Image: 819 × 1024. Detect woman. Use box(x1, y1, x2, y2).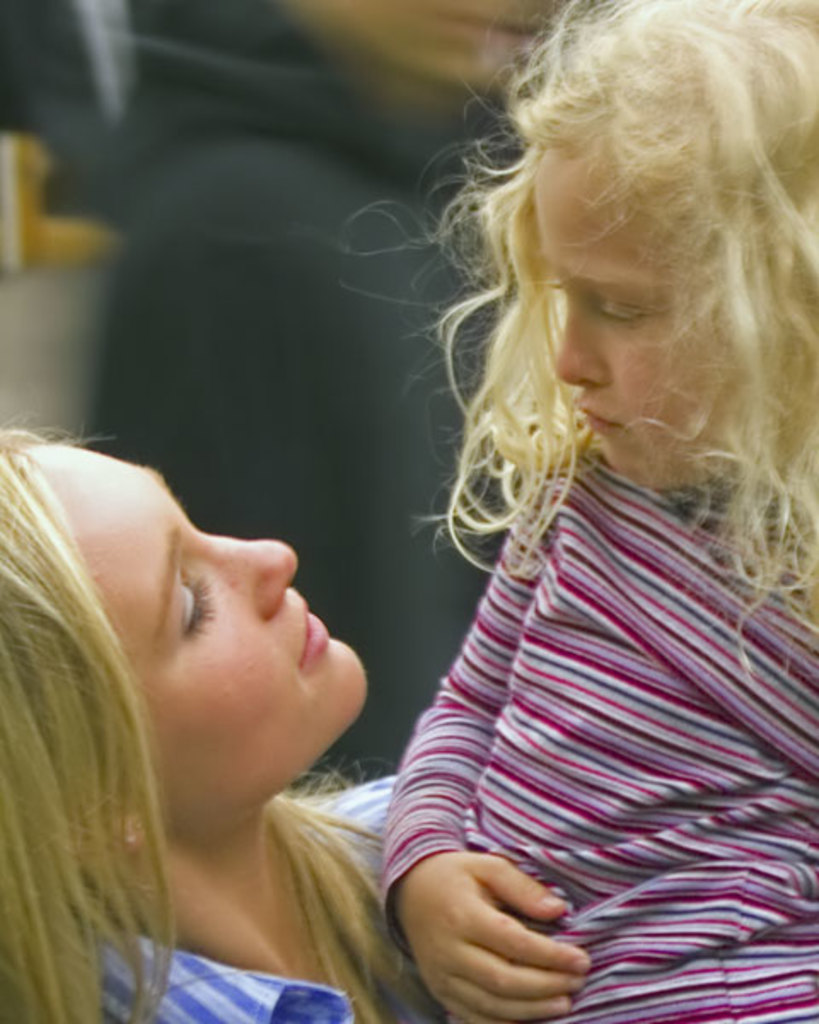
box(0, 425, 413, 1022).
